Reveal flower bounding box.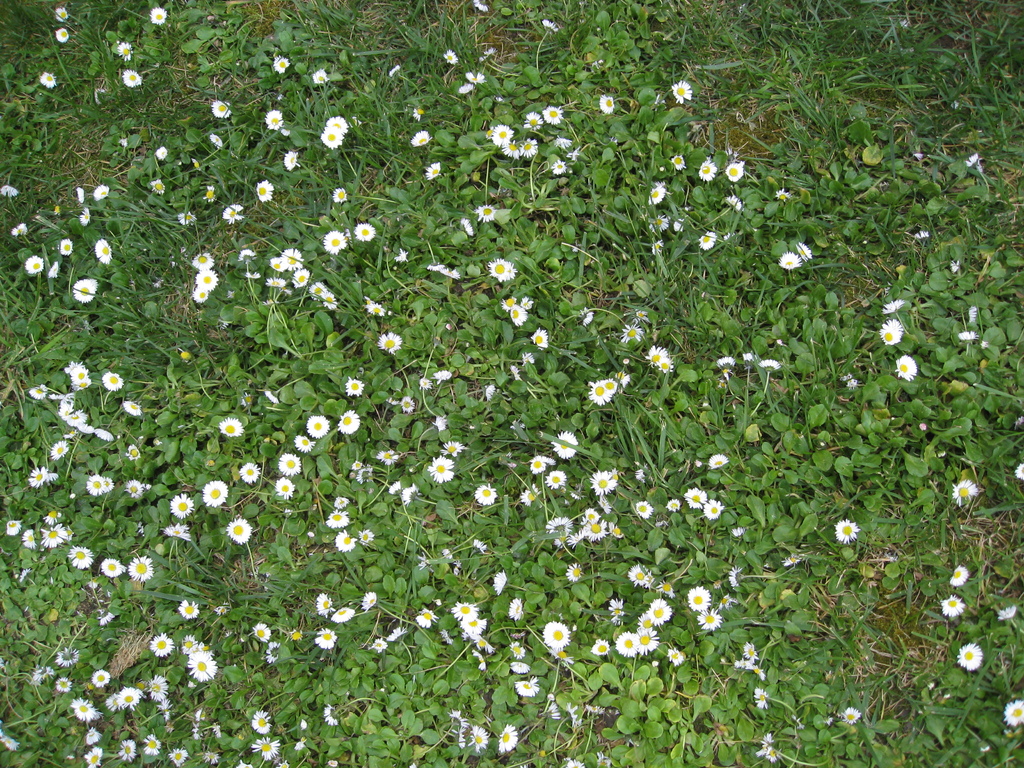
Revealed: locate(660, 154, 685, 170).
